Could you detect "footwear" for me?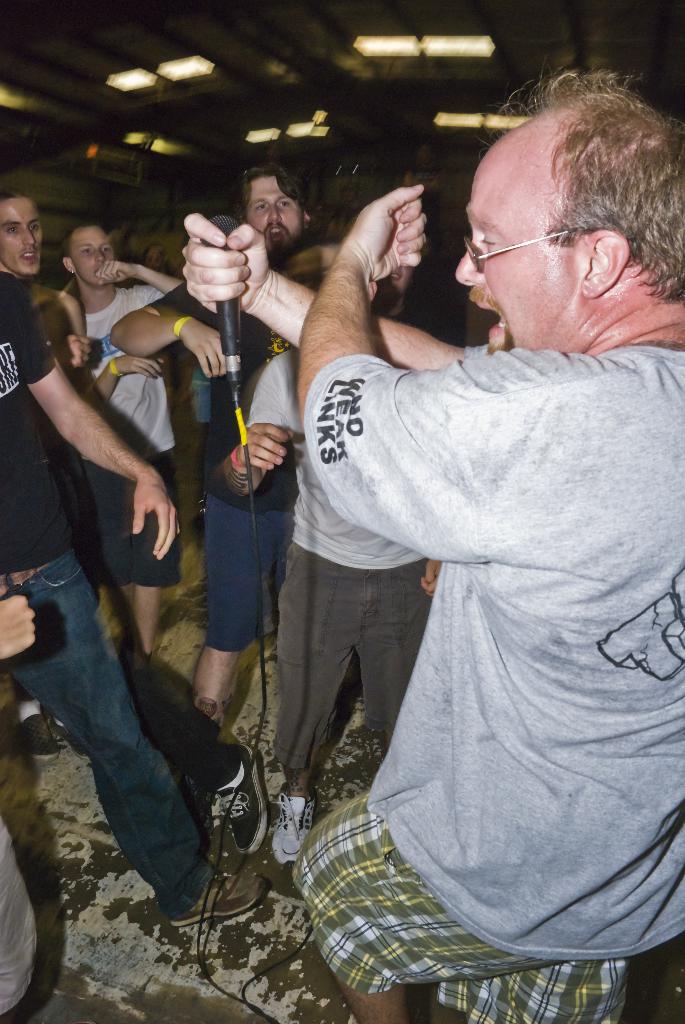
Detection result: box=[169, 869, 276, 934].
